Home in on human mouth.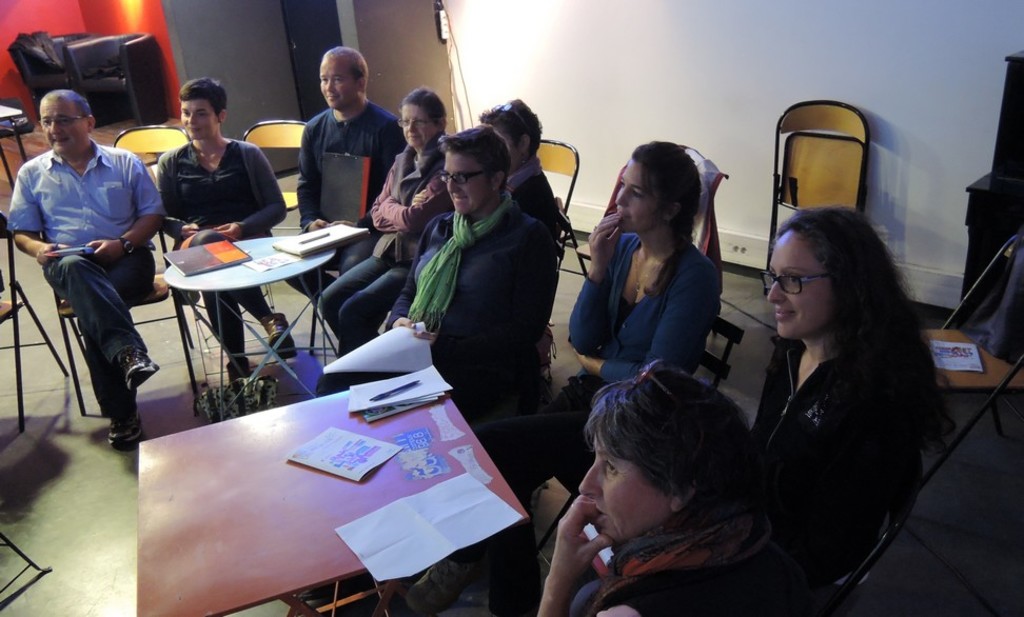
Homed in at pyautogui.locateOnScreen(185, 124, 201, 138).
